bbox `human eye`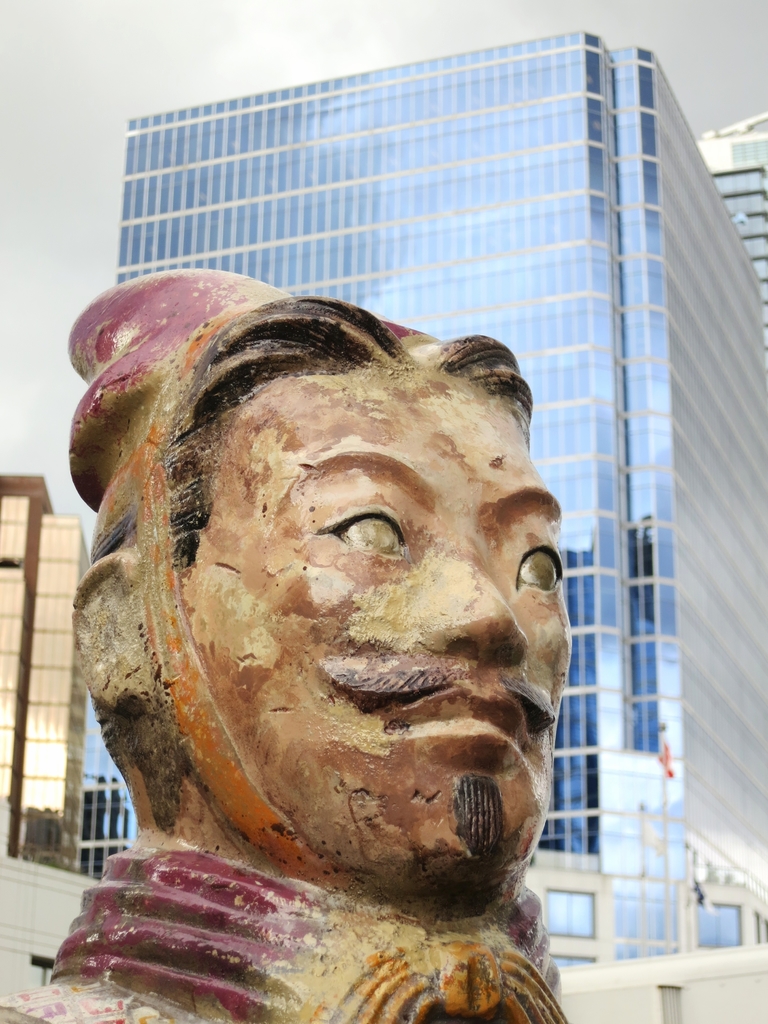
crop(506, 534, 564, 601)
